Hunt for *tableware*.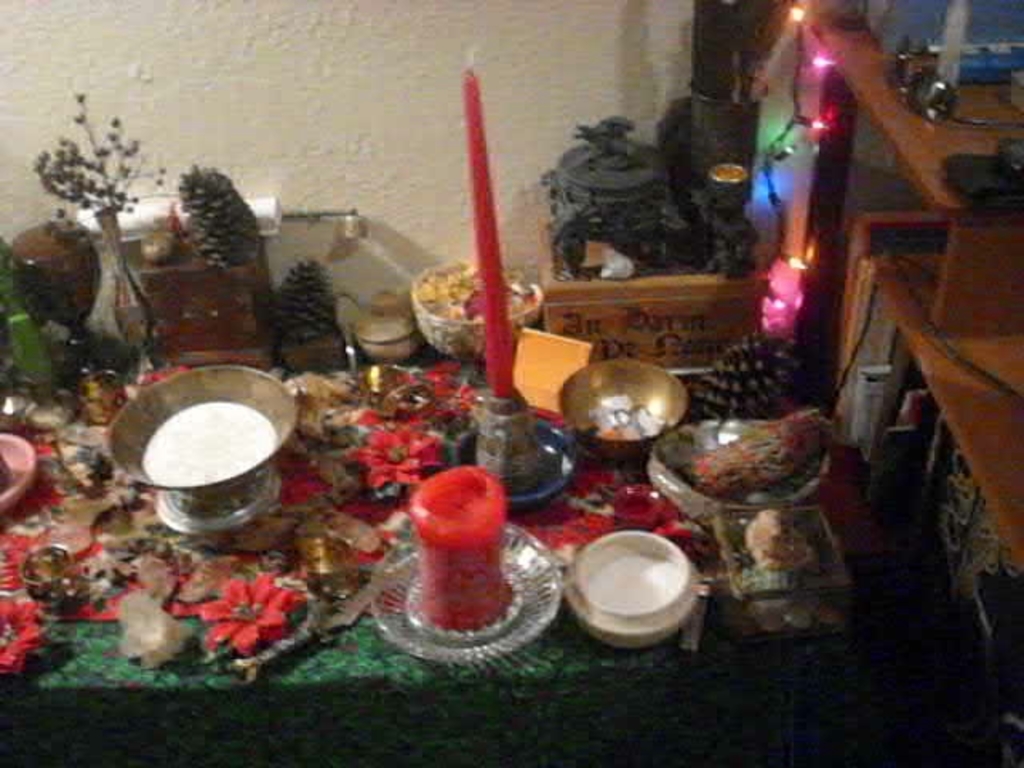
Hunted down at region(653, 406, 814, 520).
